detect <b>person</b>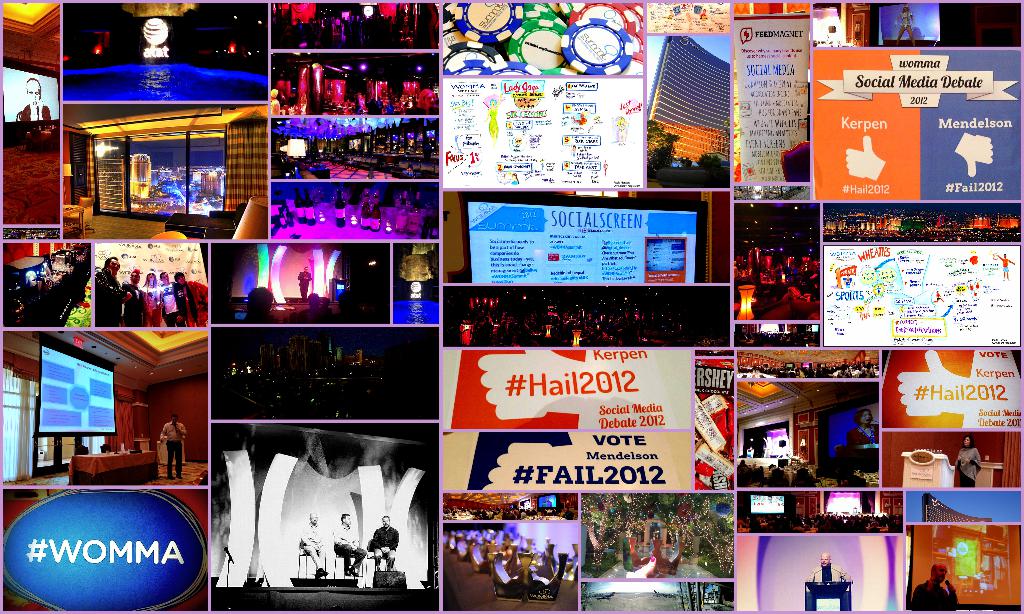
(x1=952, y1=436, x2=981, y2=486)
